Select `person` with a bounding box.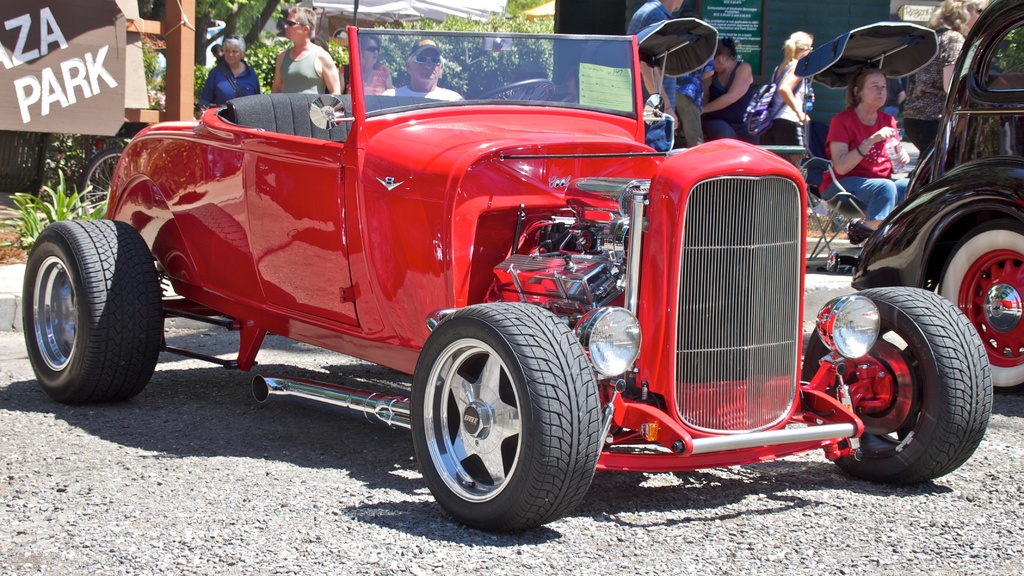
crop(693, 36, 757, 142).
